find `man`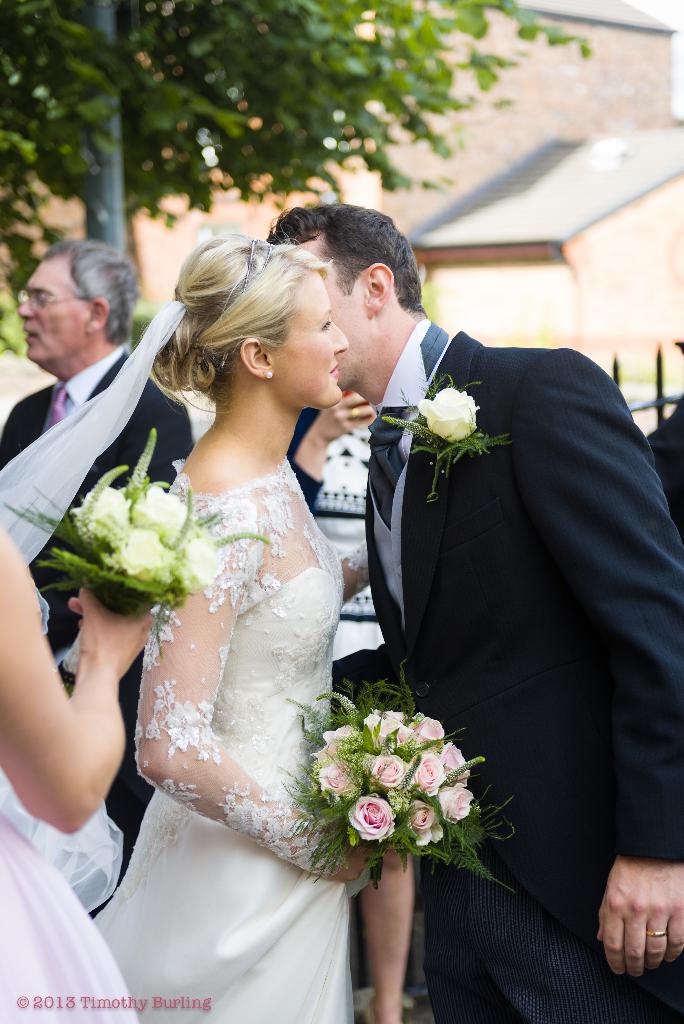
x1=0 y1=239 x2=193 y2=917
